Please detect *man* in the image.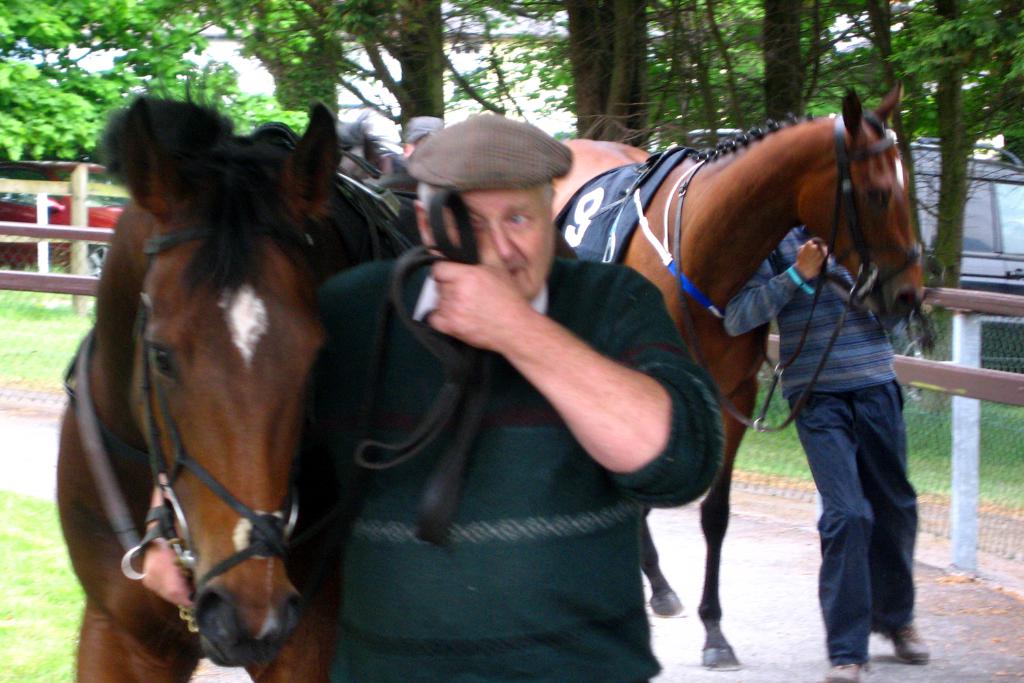
<region>397, 113, 446, 157</region>.
